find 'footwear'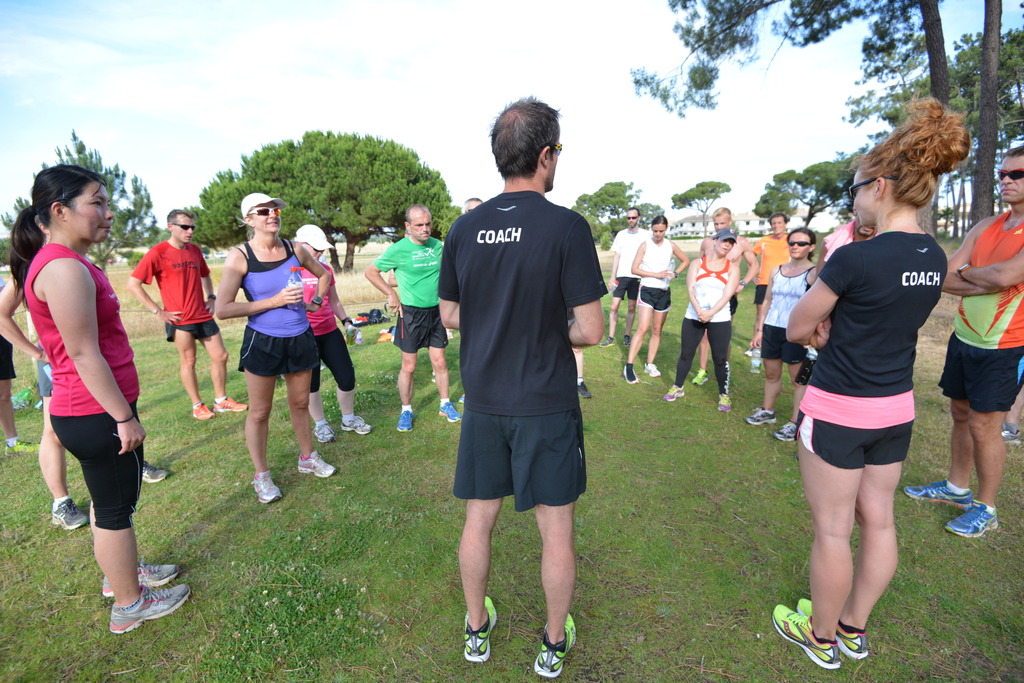
region(644, 358, 658, 378)
